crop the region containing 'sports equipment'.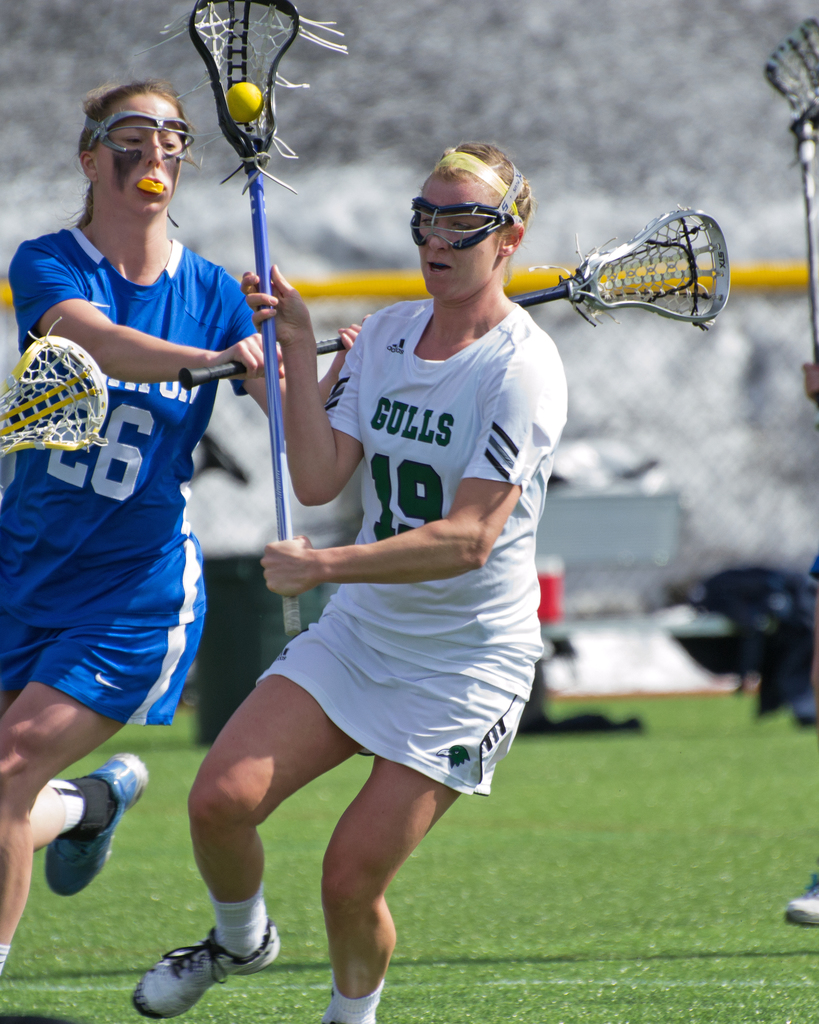
Crop region: [x1=0, y1=316, x2=115, y2=452].
